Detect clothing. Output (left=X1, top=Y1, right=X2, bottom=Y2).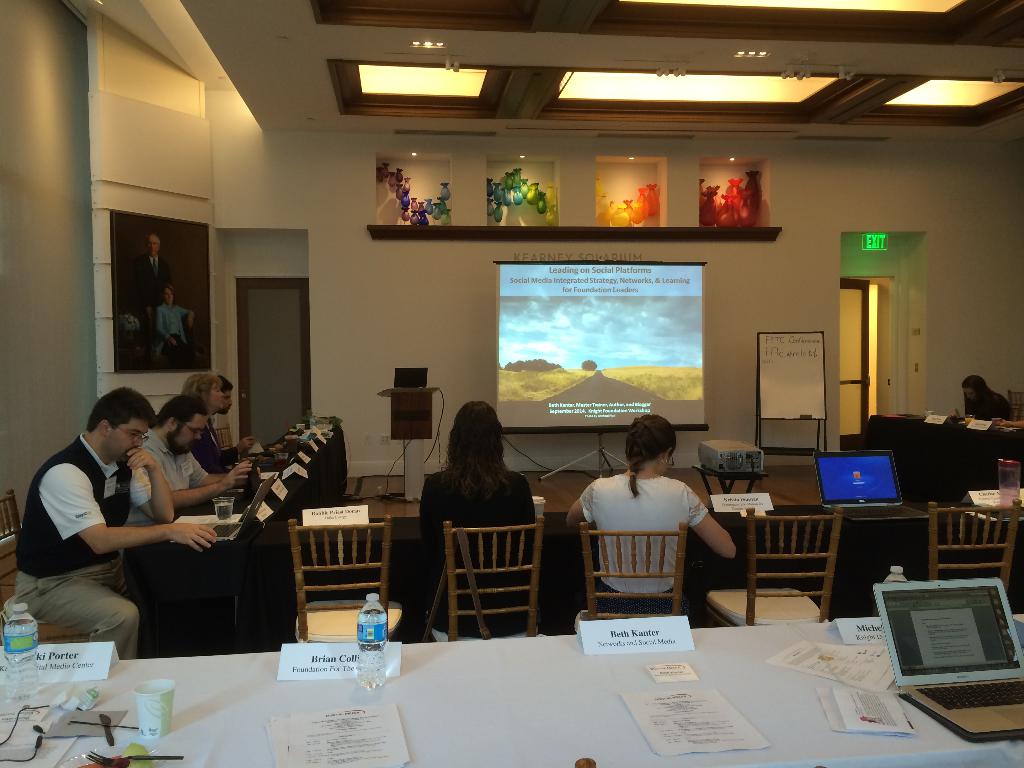
(left=8, top=428, right=148, bottom=641).
